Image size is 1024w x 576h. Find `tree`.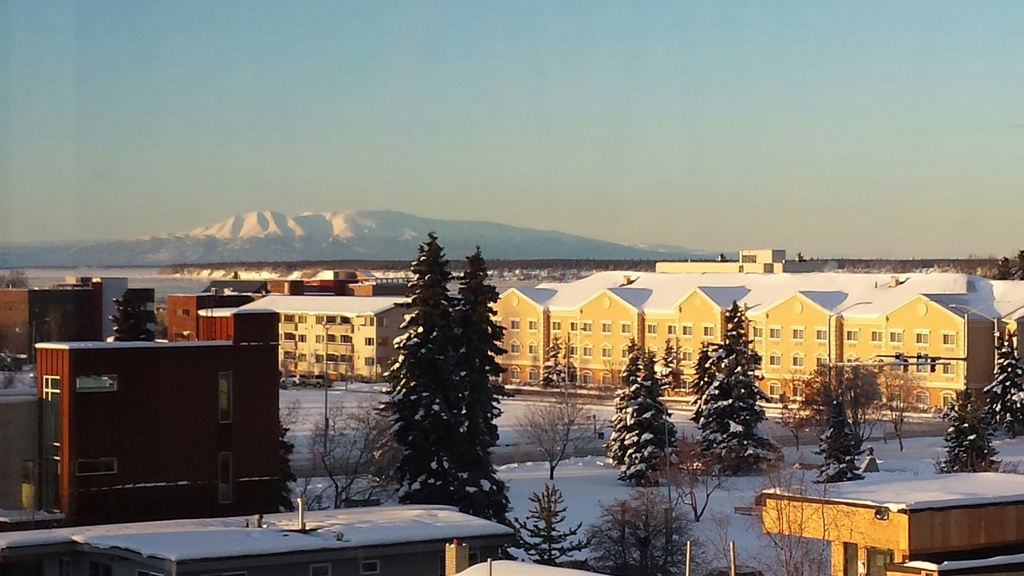
(538,327,569,387).
